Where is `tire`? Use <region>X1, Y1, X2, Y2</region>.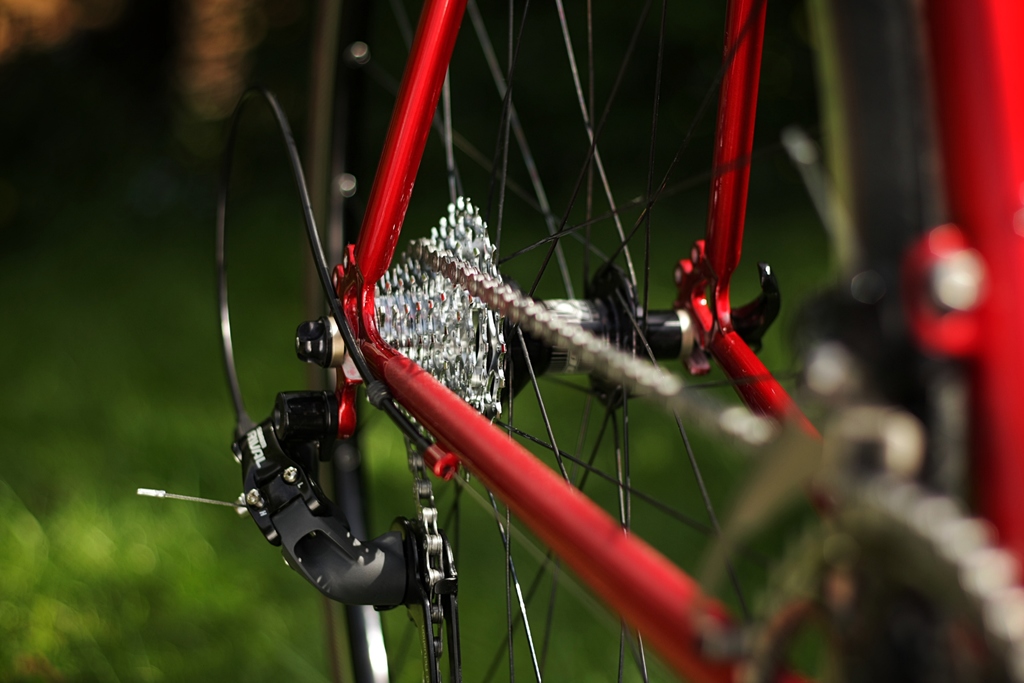
<region>310, 0, 995, 682</region>.
